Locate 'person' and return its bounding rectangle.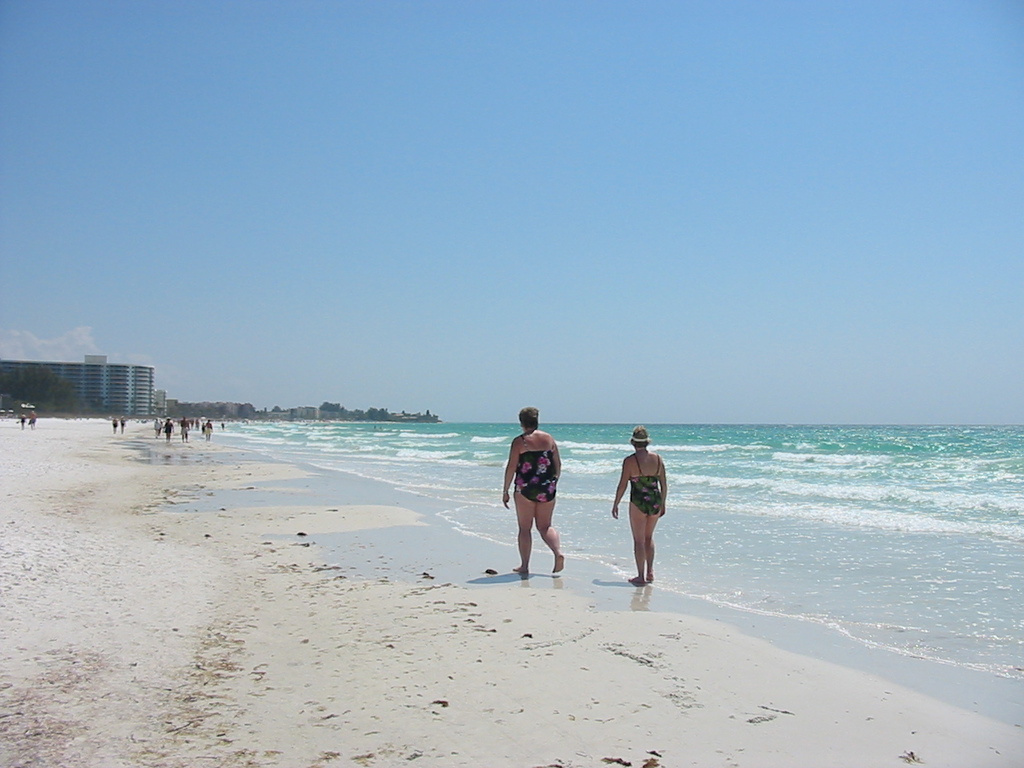
crop(497, 411, 566, 581).
